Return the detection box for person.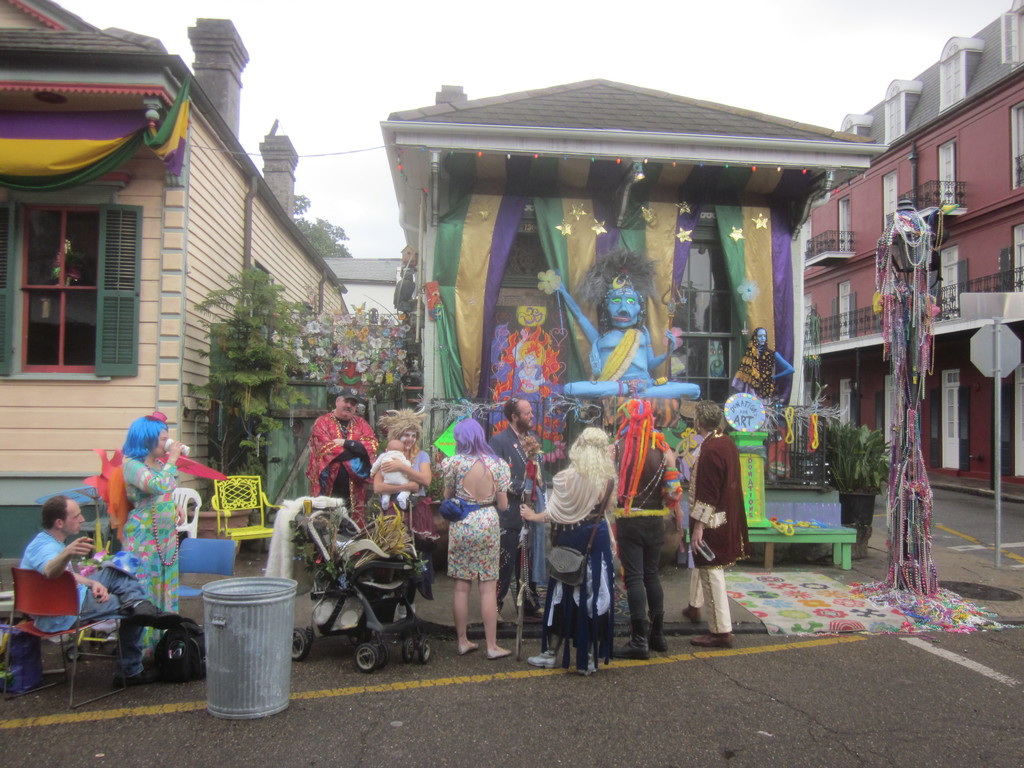
<region>369, 436, 413, 515</region>.
